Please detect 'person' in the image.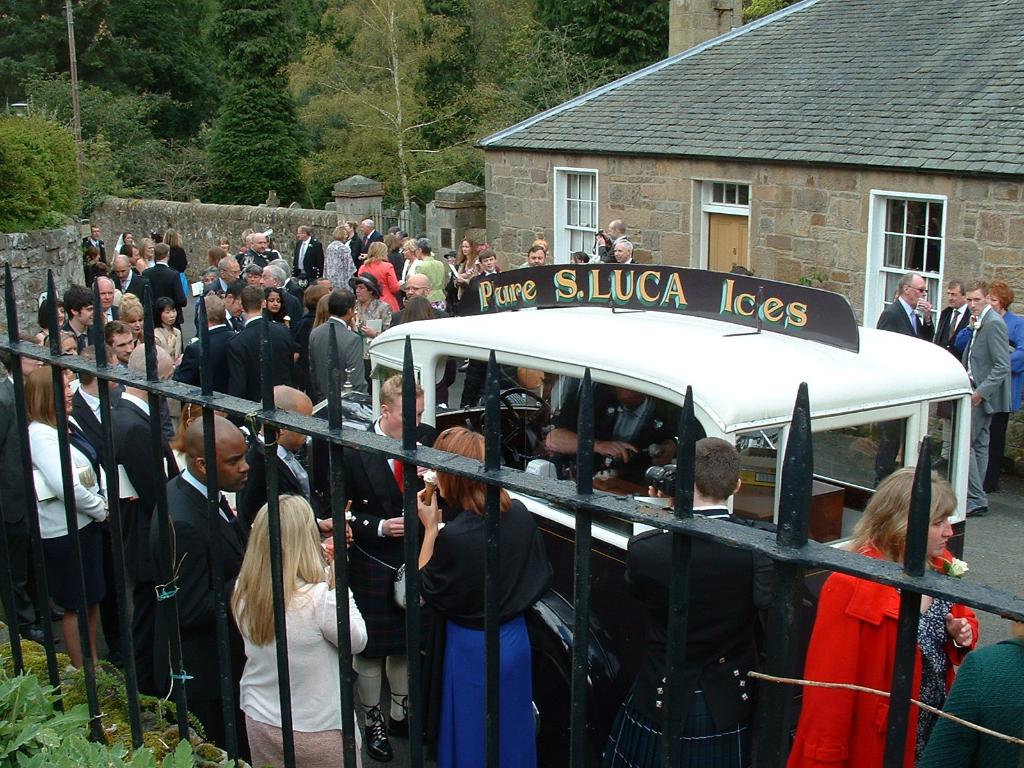
<region>349, 273, 390, 333</region>.
